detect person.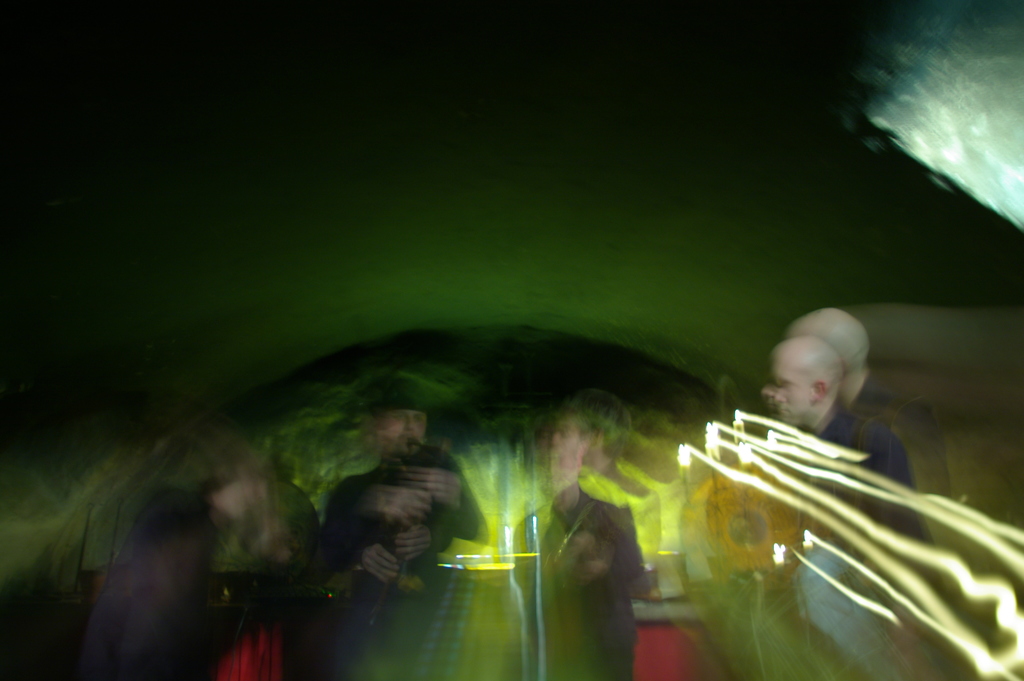
Detected at (left=52, top=459, right=303, bottom=680).
